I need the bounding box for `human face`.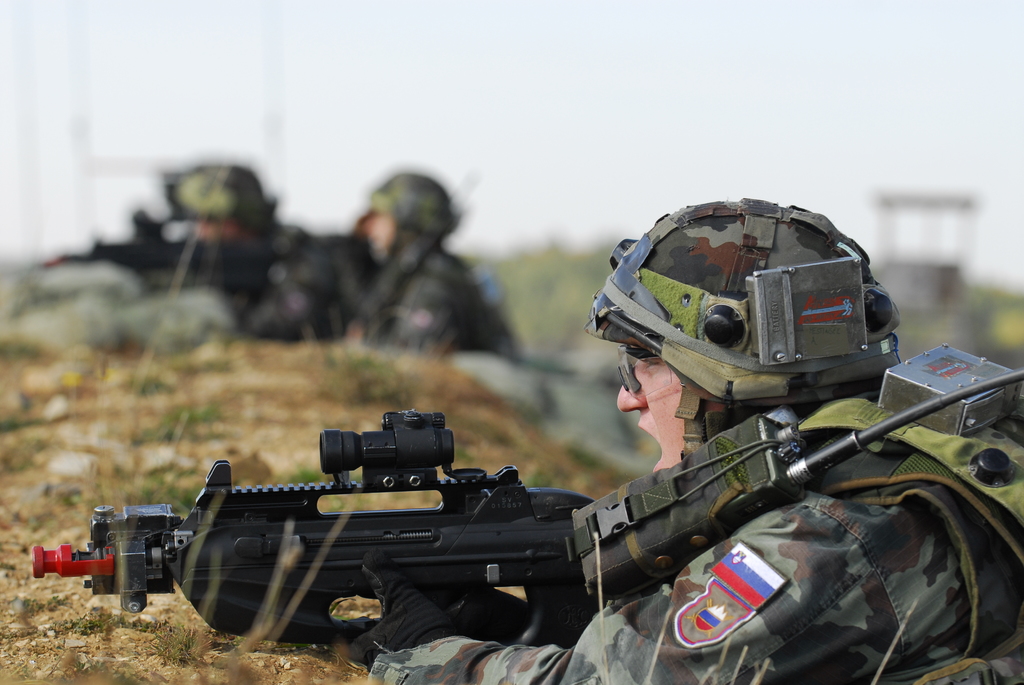
Here it is: bbox=[616, 336, 682, 472].
